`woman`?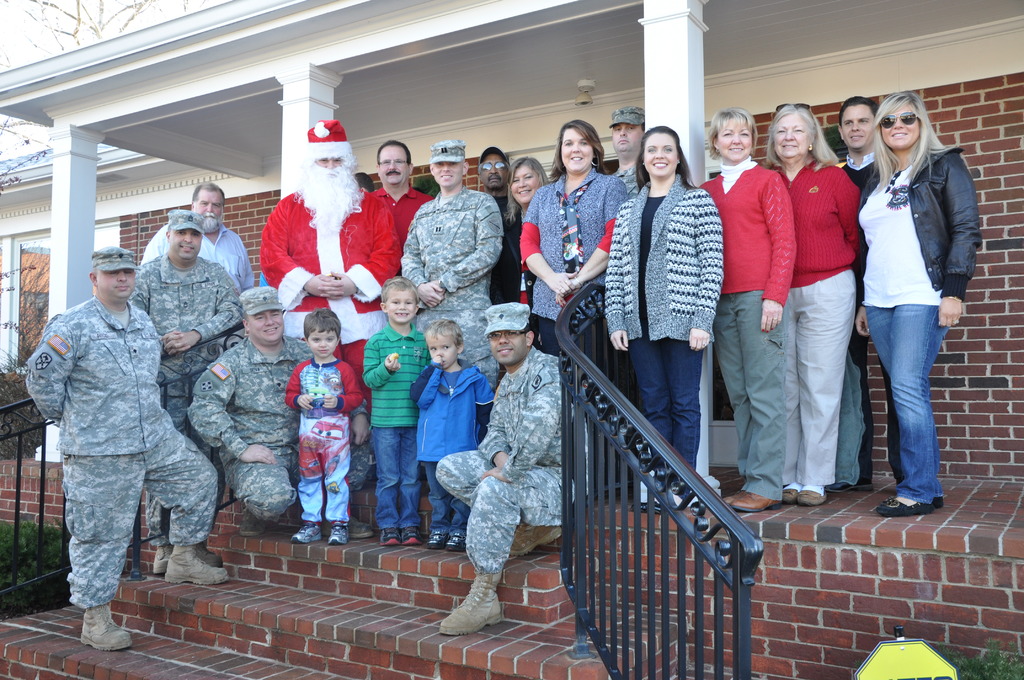
left=854, top=71, right=989, bottom=525
